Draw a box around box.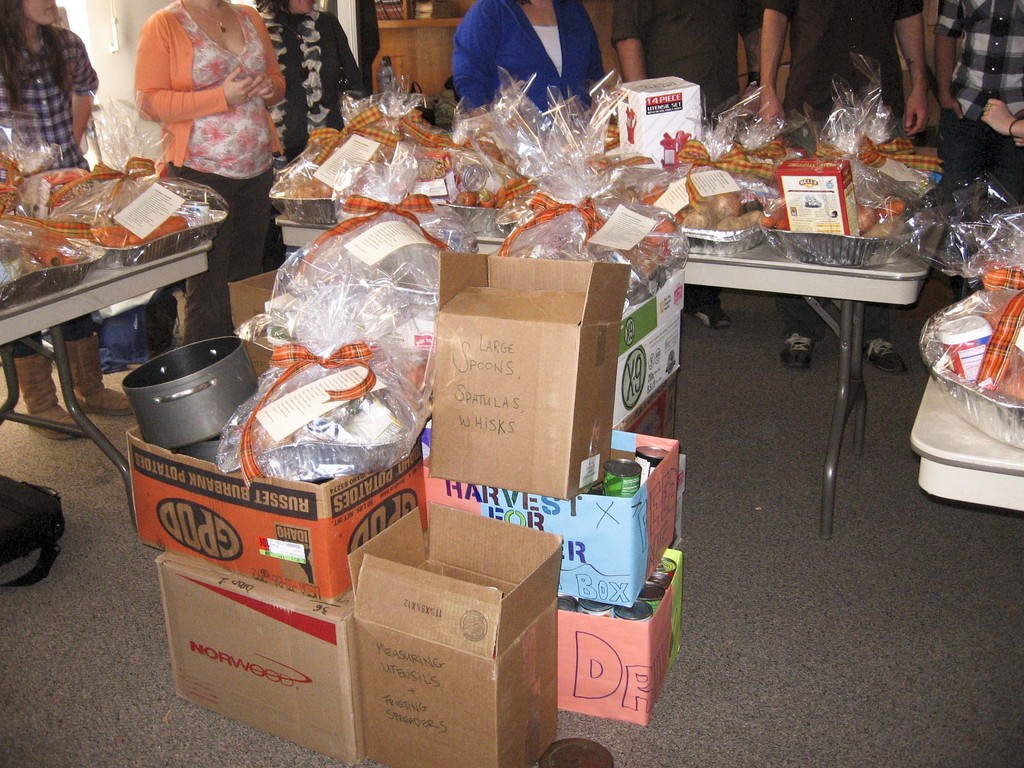
l=411, t=428, r=676, b=601.
